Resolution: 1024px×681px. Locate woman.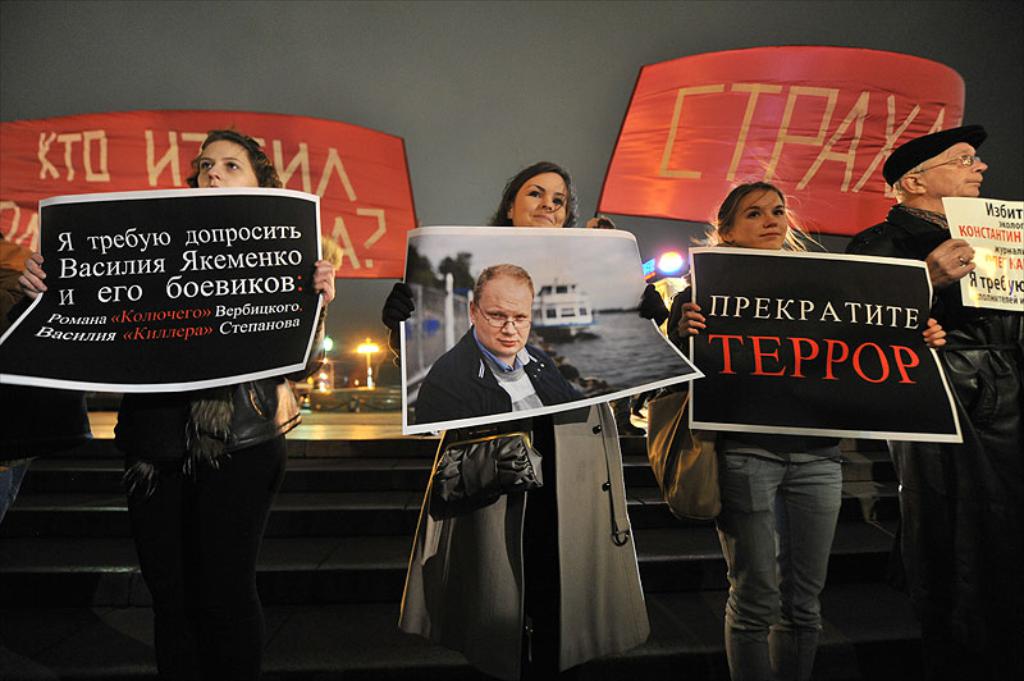
[360, 150, 666, 654].
